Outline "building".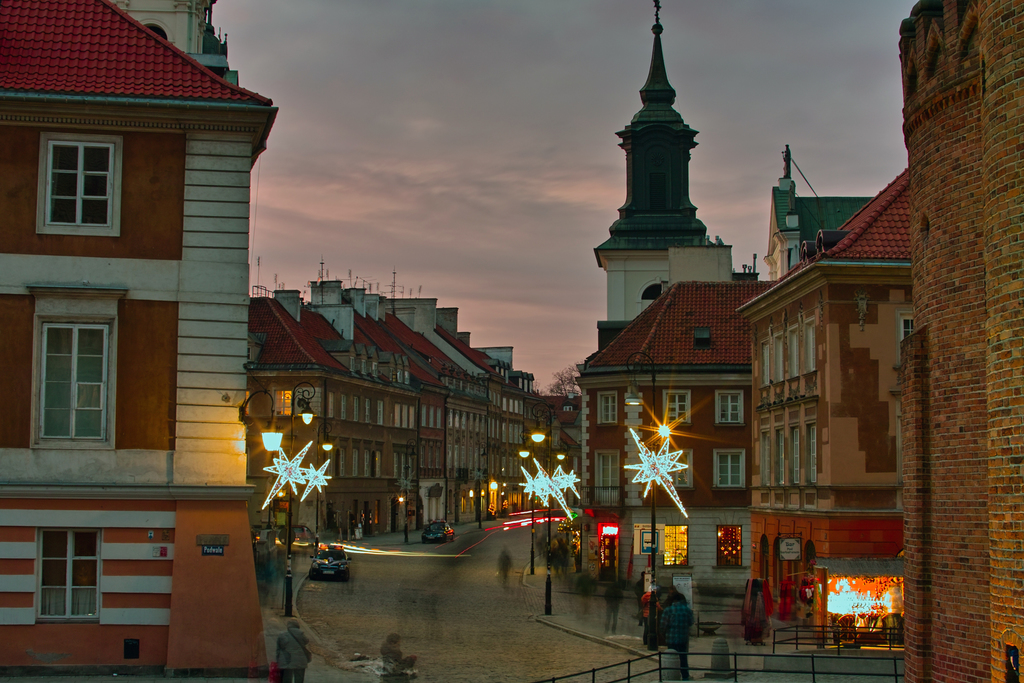
Outline: <box>738,170,927,638</box>.
